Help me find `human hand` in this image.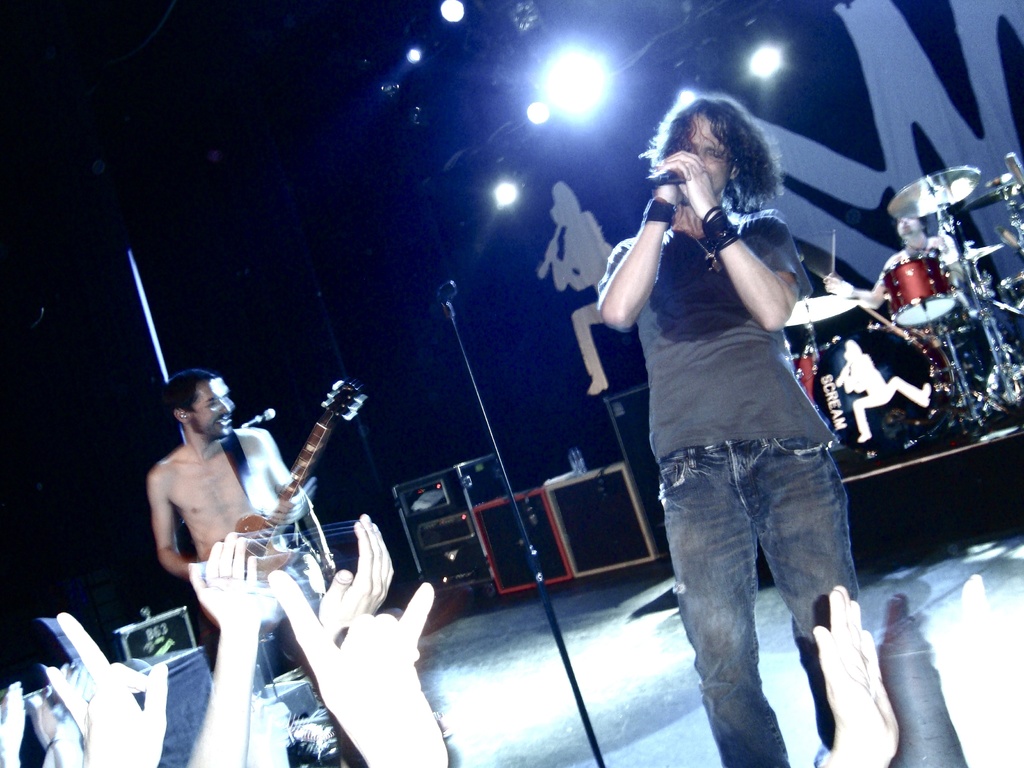
Found it: box(43, 611, 169, 767).
